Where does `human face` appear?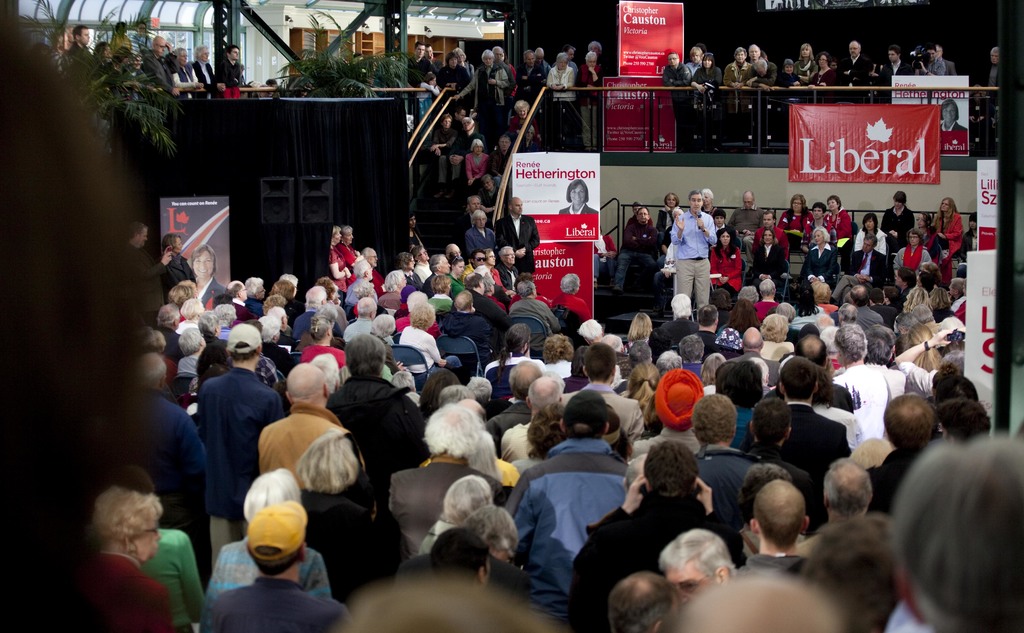
Appears at box=[966, 218, 977, 227].
